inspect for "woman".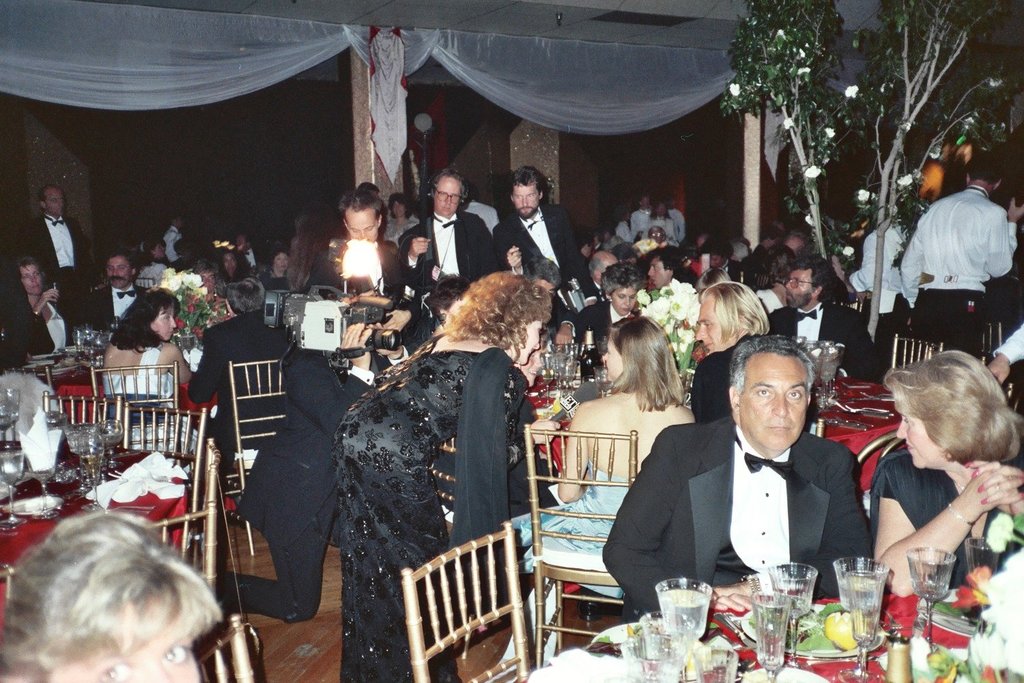
Inspection: {"x1": 135, "y1": 240, "x2": 171, "y2": 290}.
